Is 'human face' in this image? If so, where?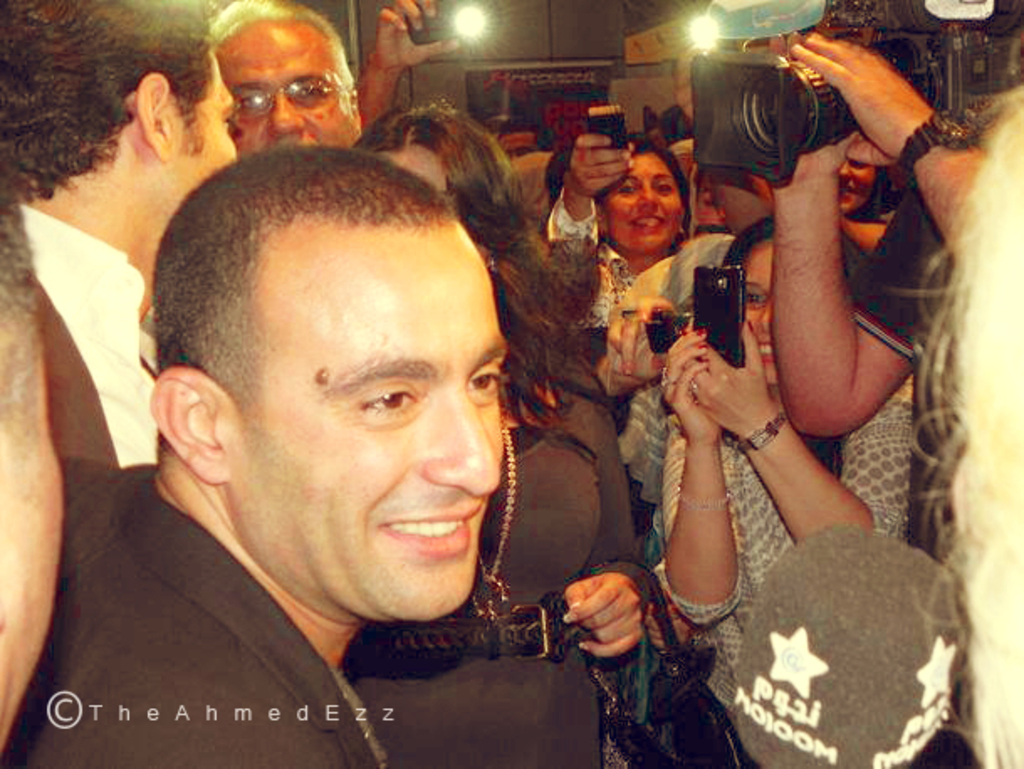
Yes, at 388 141 457 222.
